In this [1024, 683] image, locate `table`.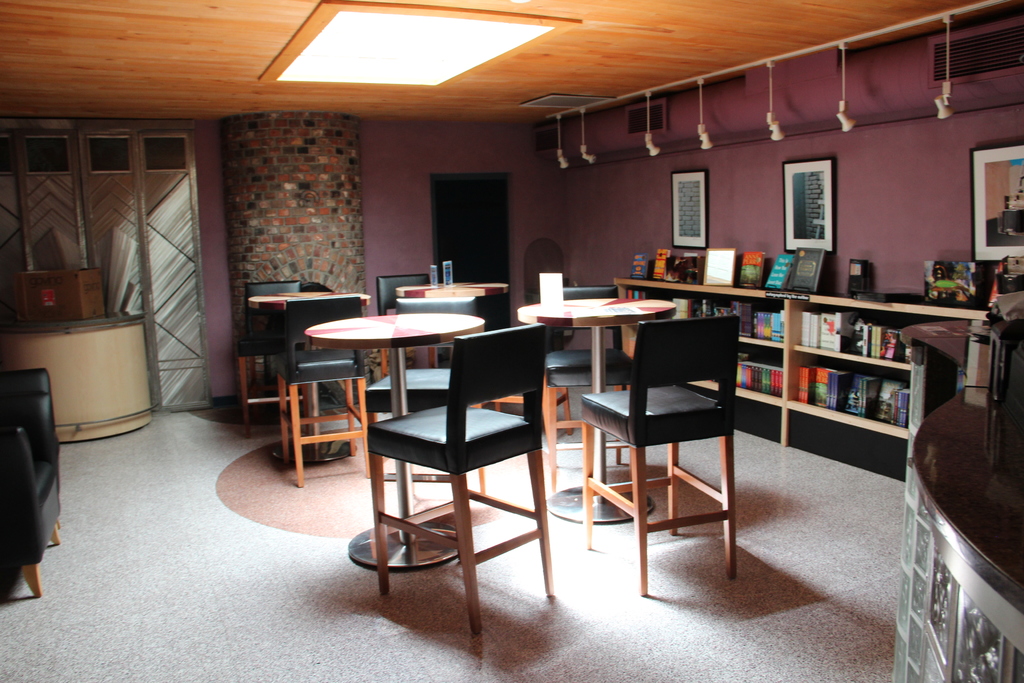
Bounding box: [left=392, top=277, right=505, bottom=300].
